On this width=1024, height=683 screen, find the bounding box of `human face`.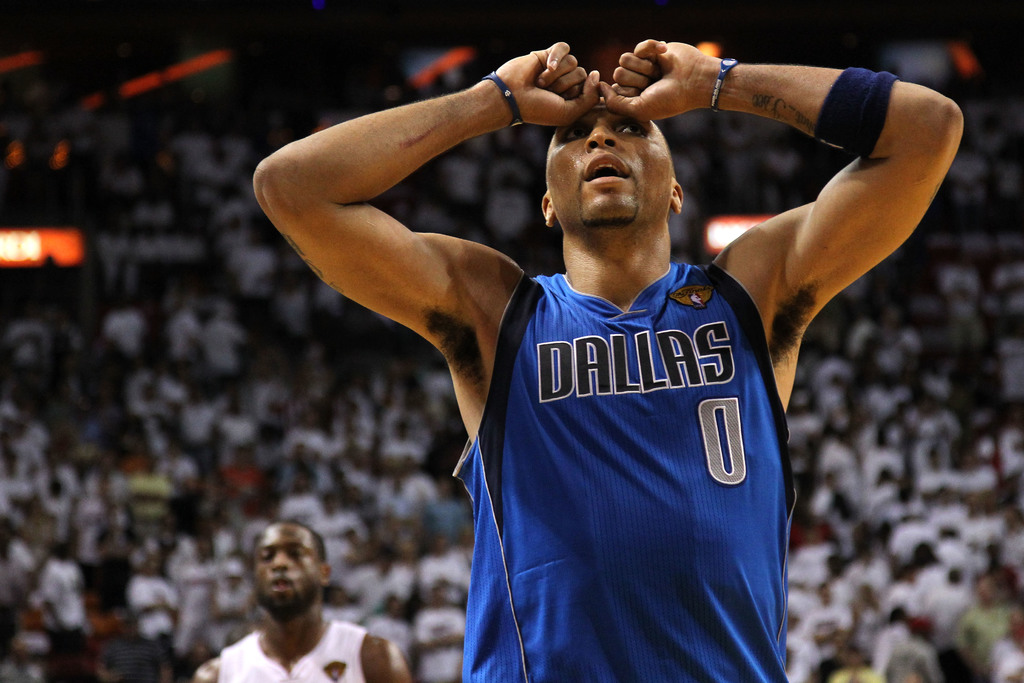
Bounding box: [x1=543, y1=102, x2=673, y2=228].
